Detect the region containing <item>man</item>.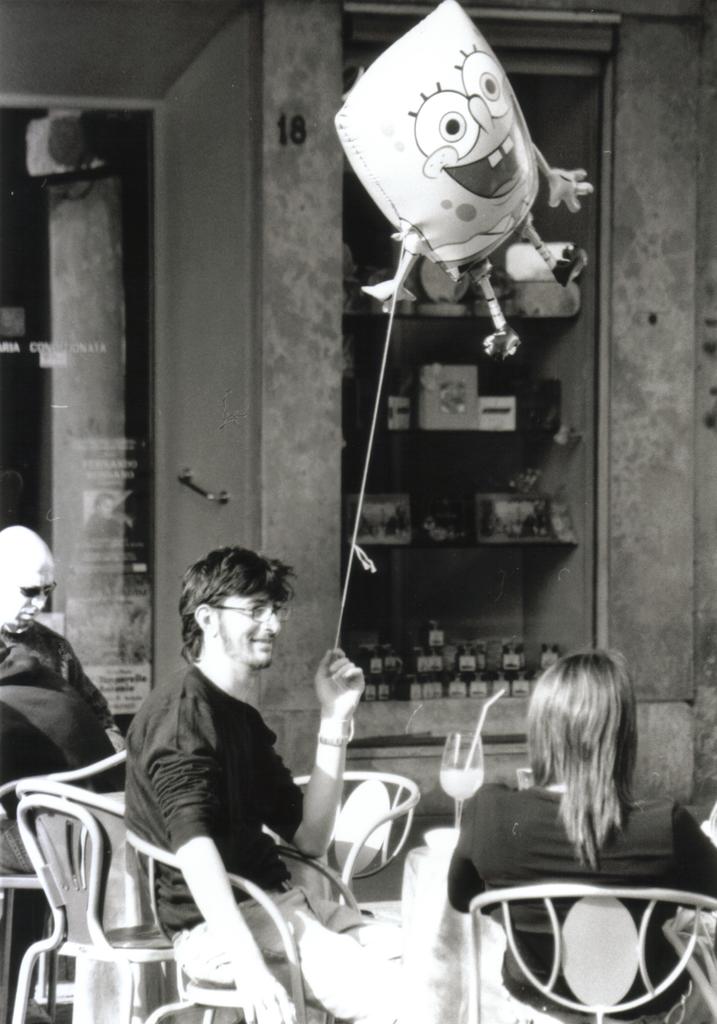
{"left": 0, "top": 518, "right": 144, "bottom": 941}.
